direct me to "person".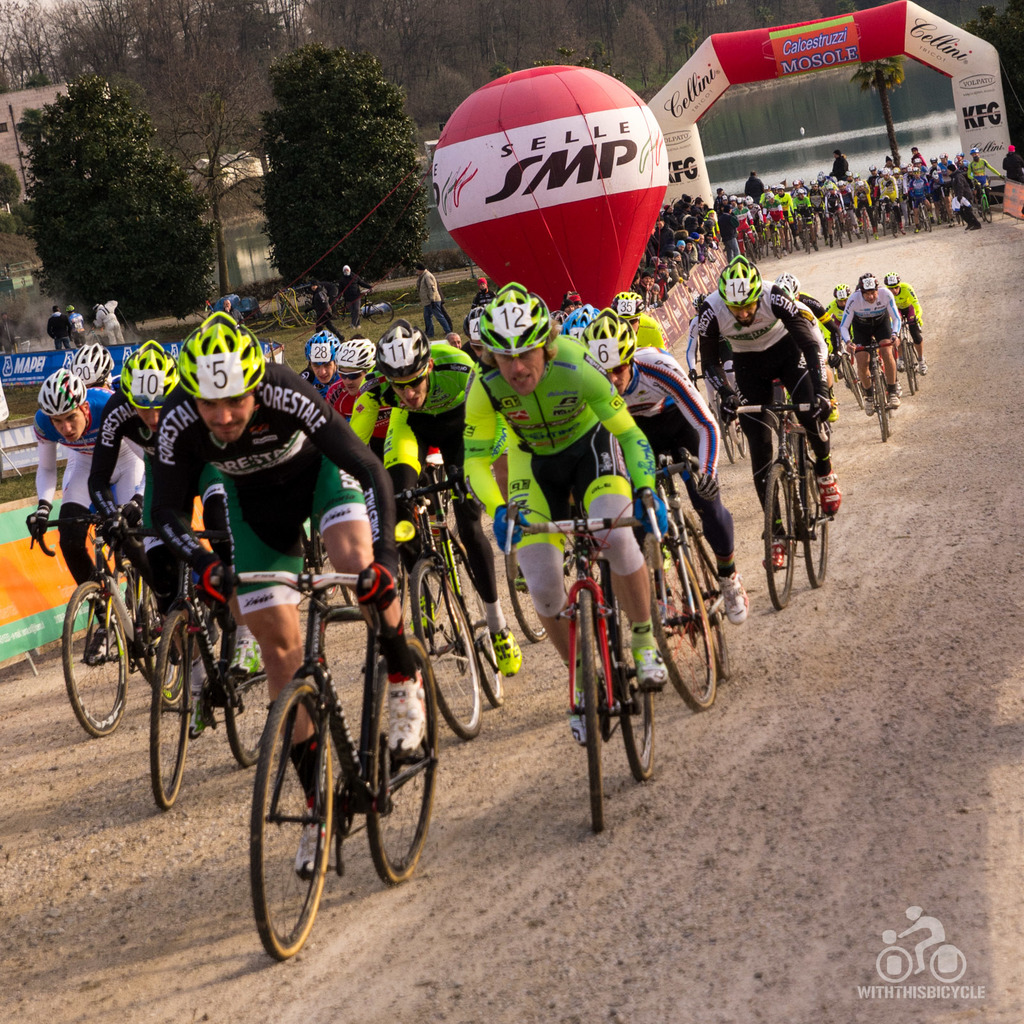
Direction: detection(799, 188, 841, 228).
